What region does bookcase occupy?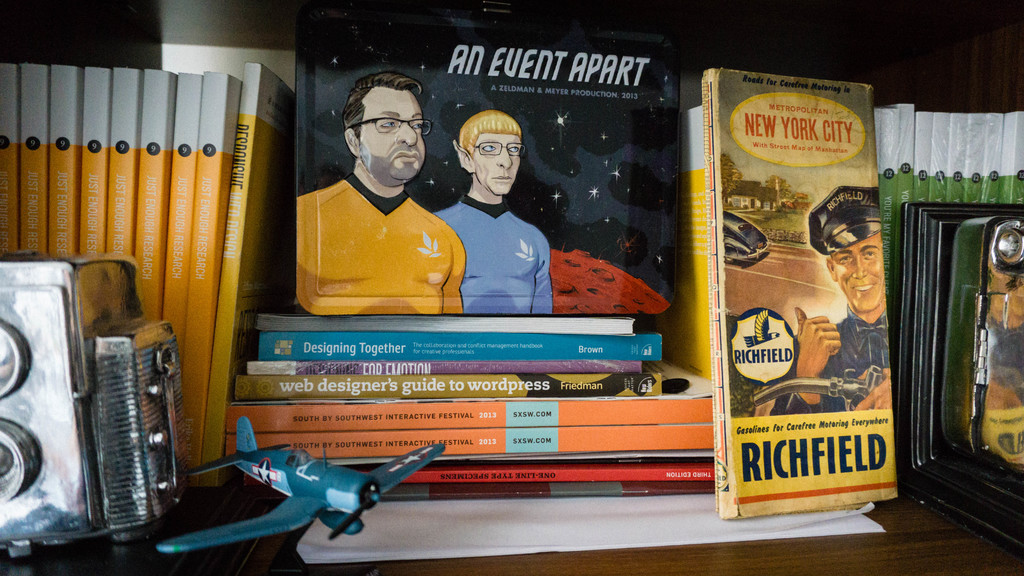
box=[0, 0, 1023, 575].
